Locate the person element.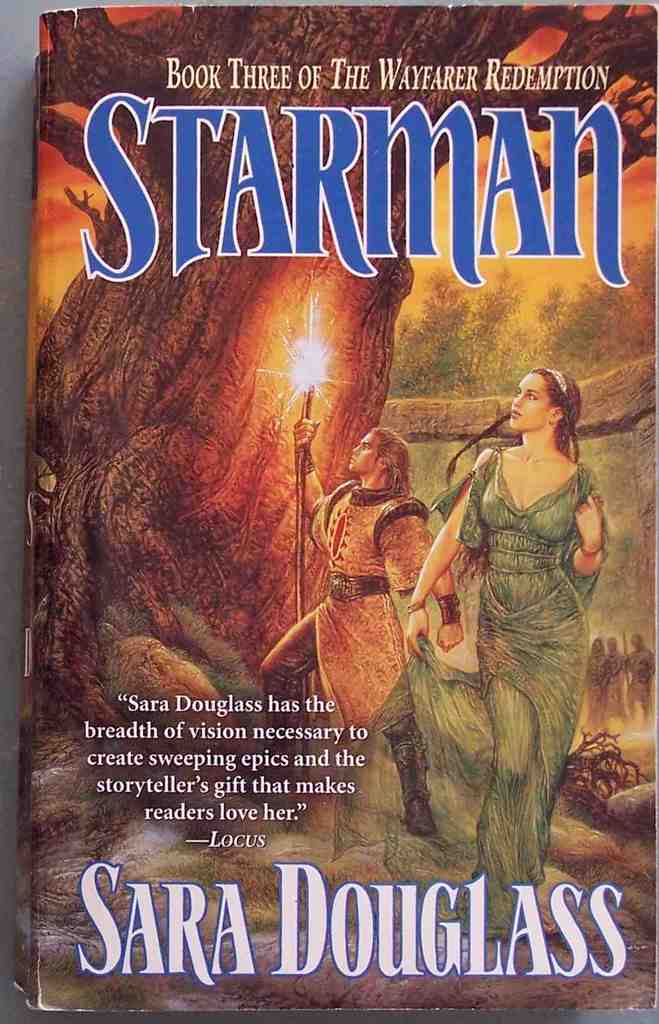
Element bbox: [253,421,439,829].
